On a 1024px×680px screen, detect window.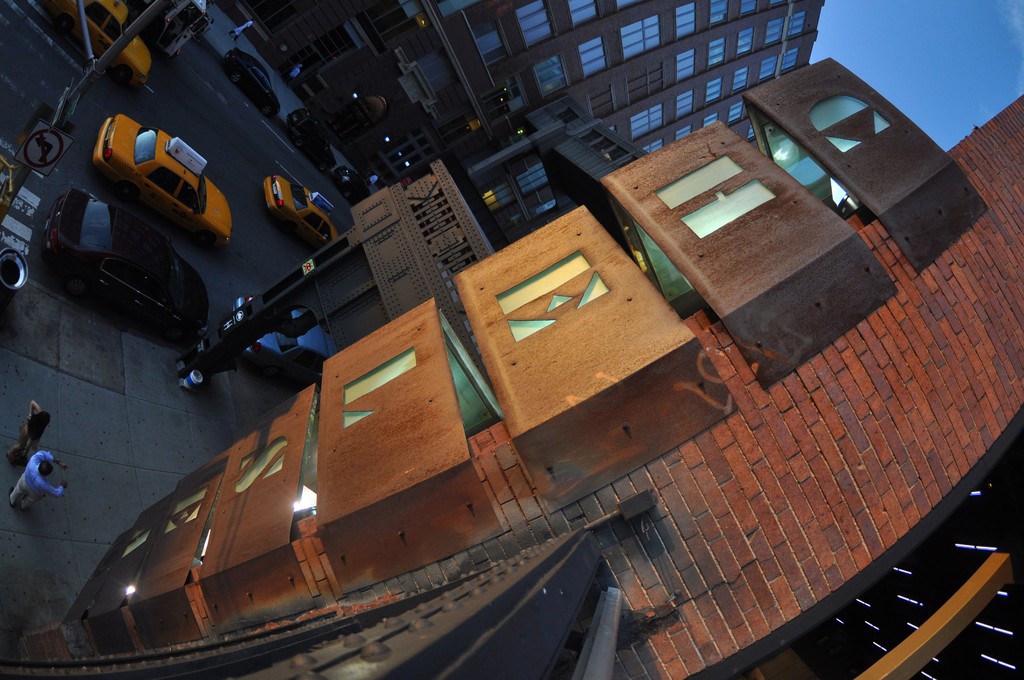
772 2 790 9.
